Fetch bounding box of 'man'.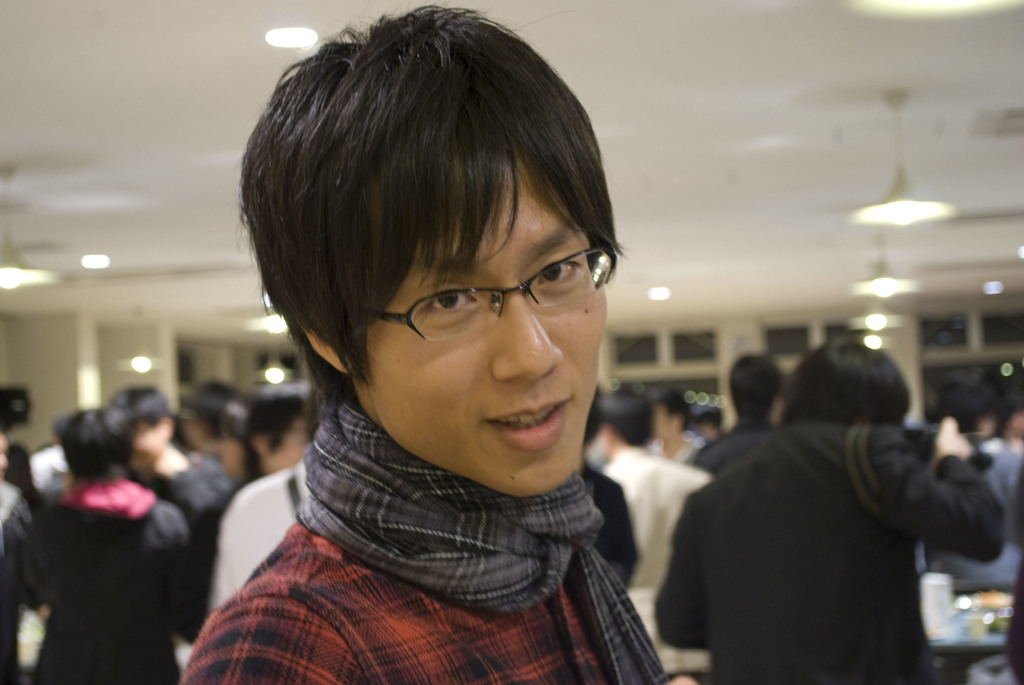
Bbox: l=115, t=9, r=741, b=684.
